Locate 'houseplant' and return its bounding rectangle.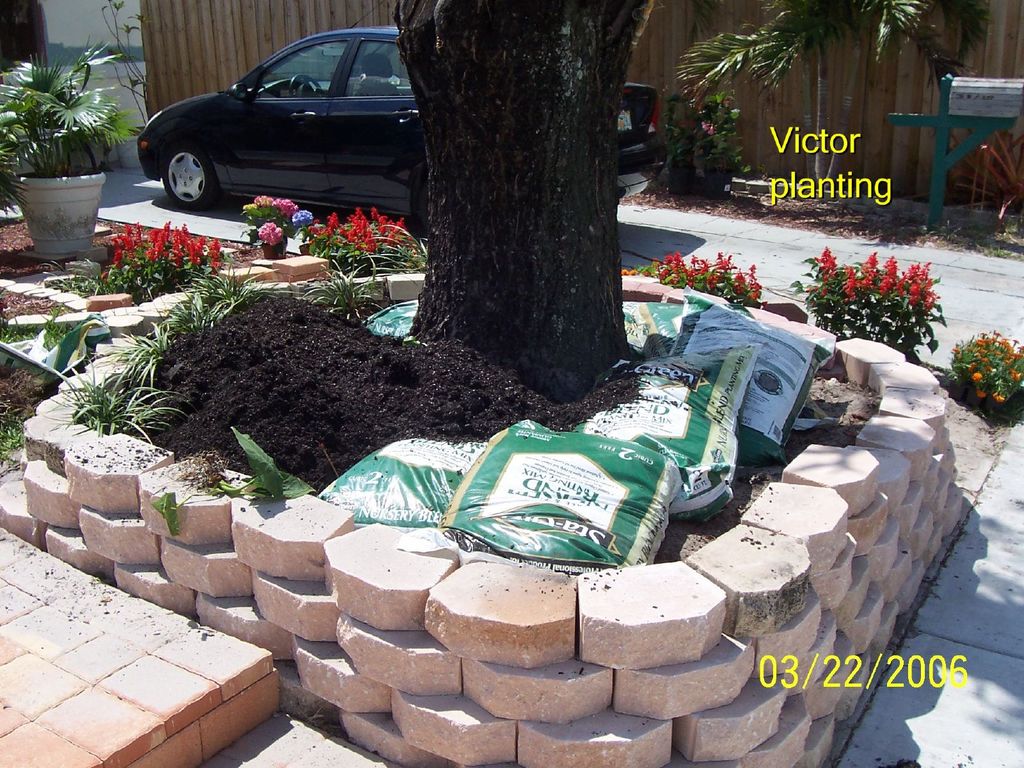
locate(690, 90, 762, 207).
